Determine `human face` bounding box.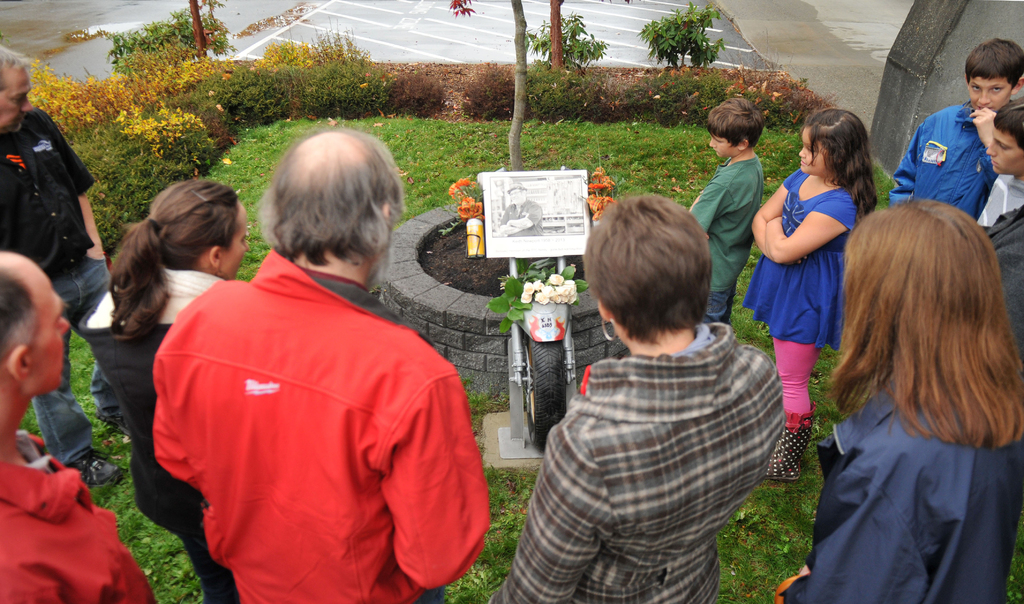
Determined: 31 281 72 391.
